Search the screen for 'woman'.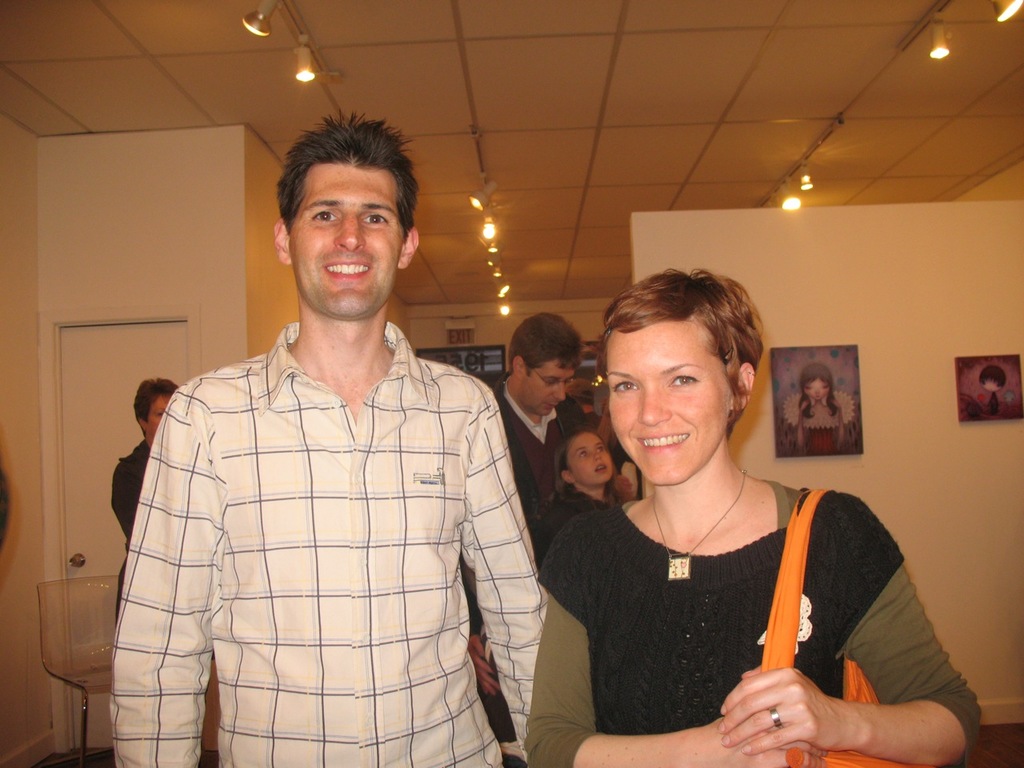
Found at Rect(531, 272, 933, 763).
